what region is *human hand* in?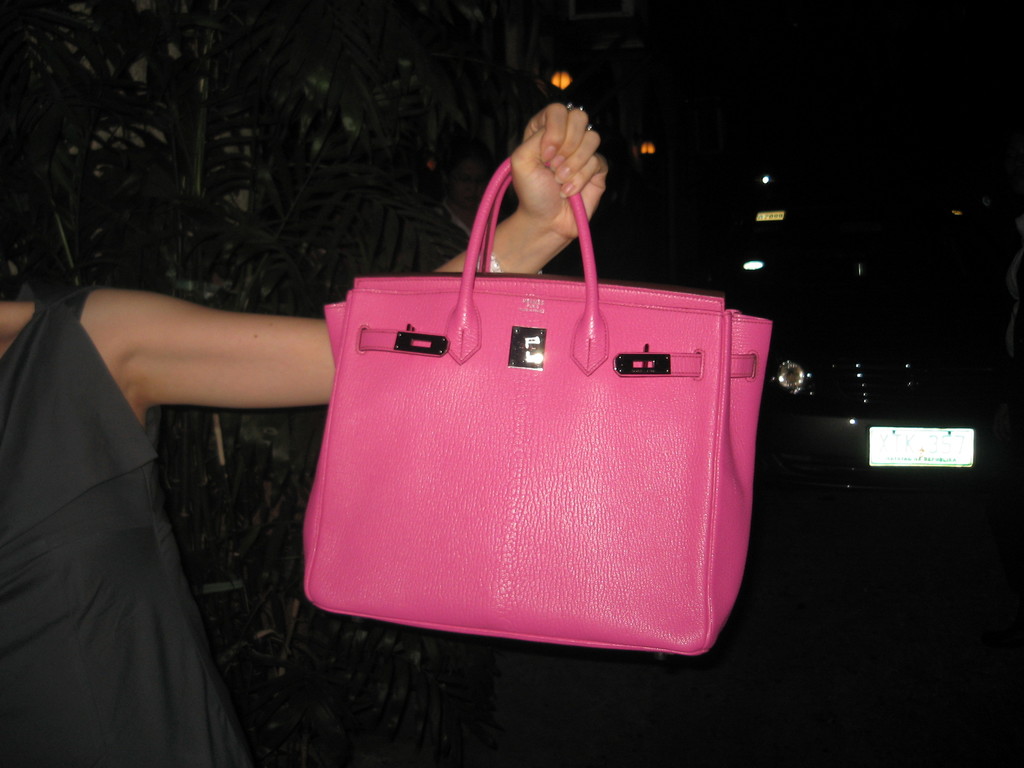
x1=475, y1=81, x2=609, y2=287.
